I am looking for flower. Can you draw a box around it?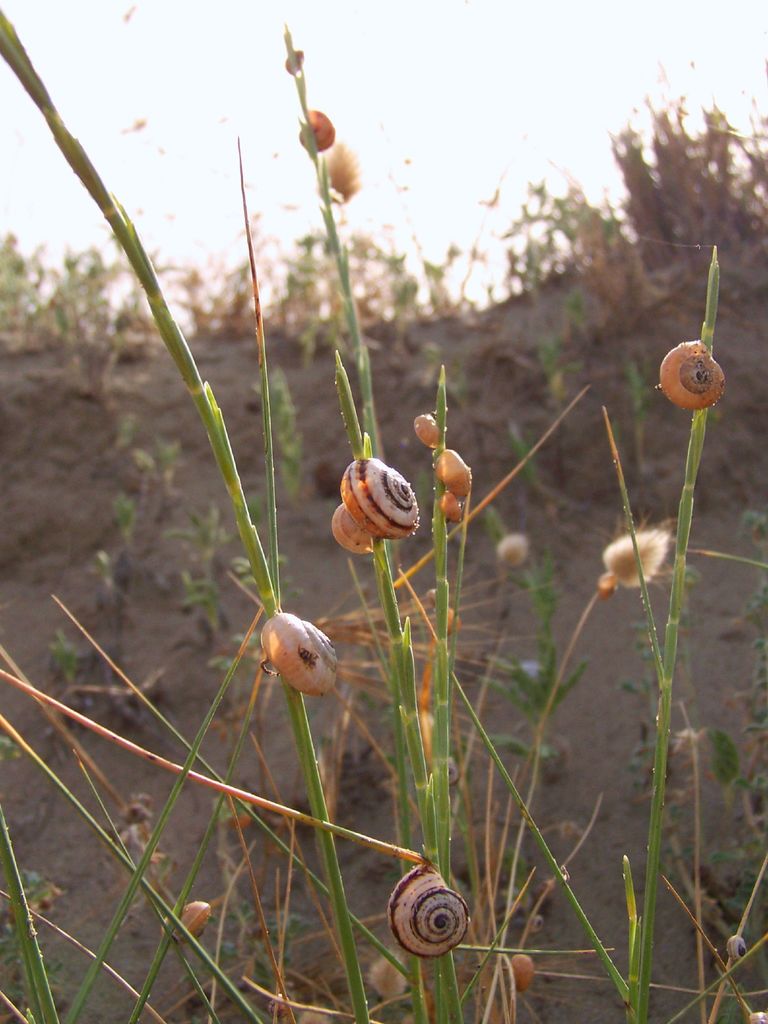
Sure, the bounding box is bbox(598, 531, 668, 588).
